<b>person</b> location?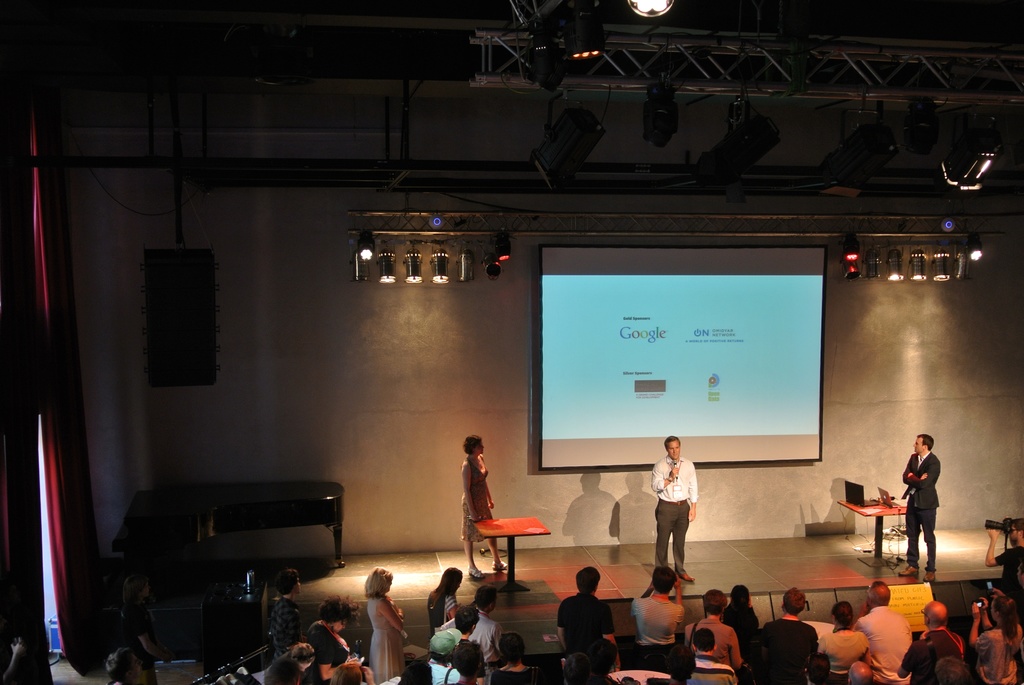
Rect(850, 581, 915, 681)
